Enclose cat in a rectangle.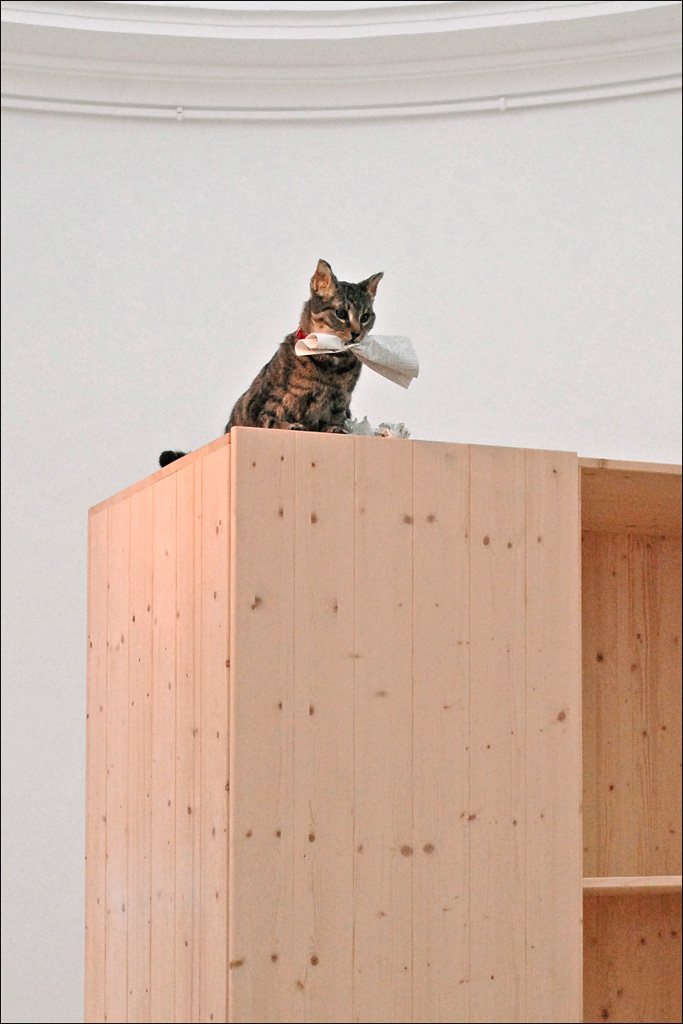
<region>159, 260, 379, 461</region>.
